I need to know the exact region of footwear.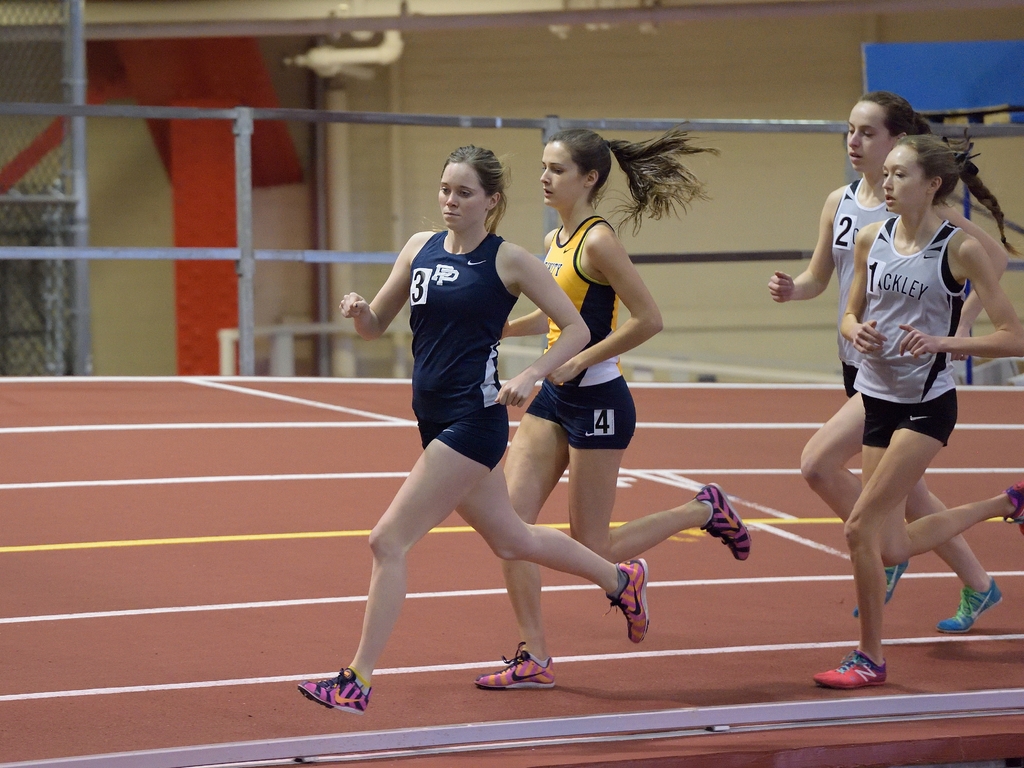
Region: [x1=815, y1=643, x2=889, y2=689].
